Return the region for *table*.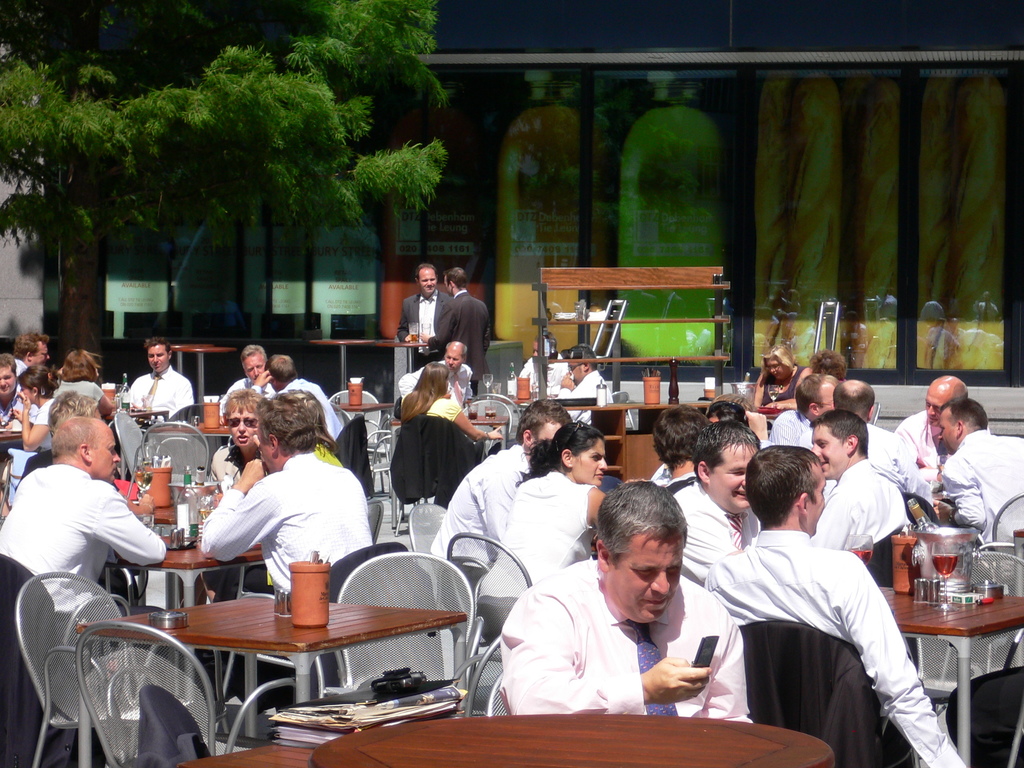
308 337 374 389.
